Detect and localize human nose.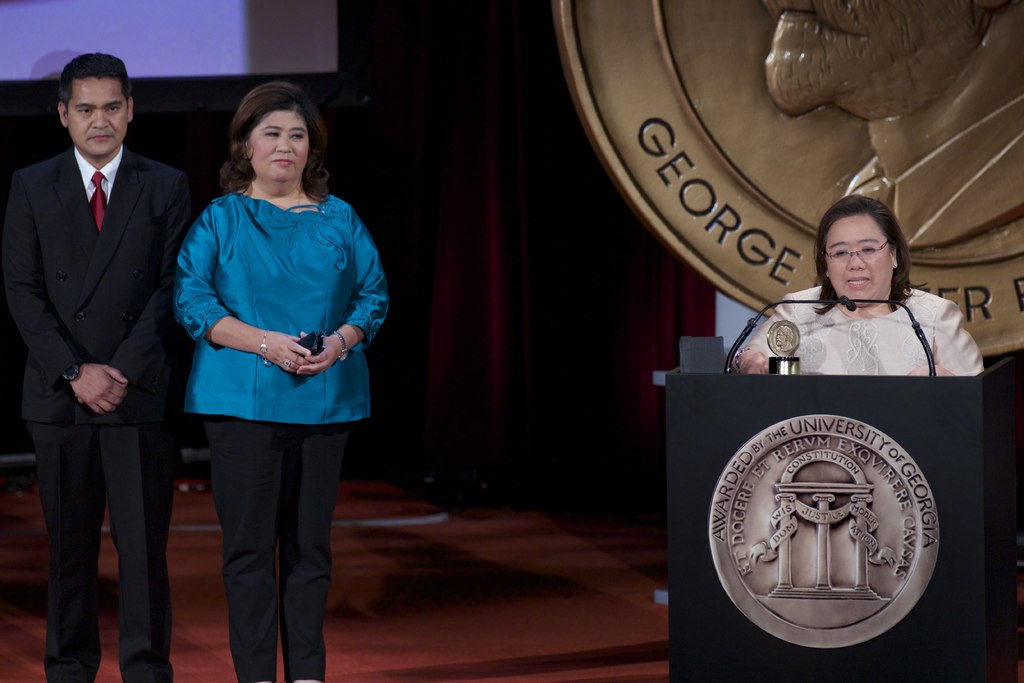
Localized at x1=844, y1=251, x2=867, y2=272.
